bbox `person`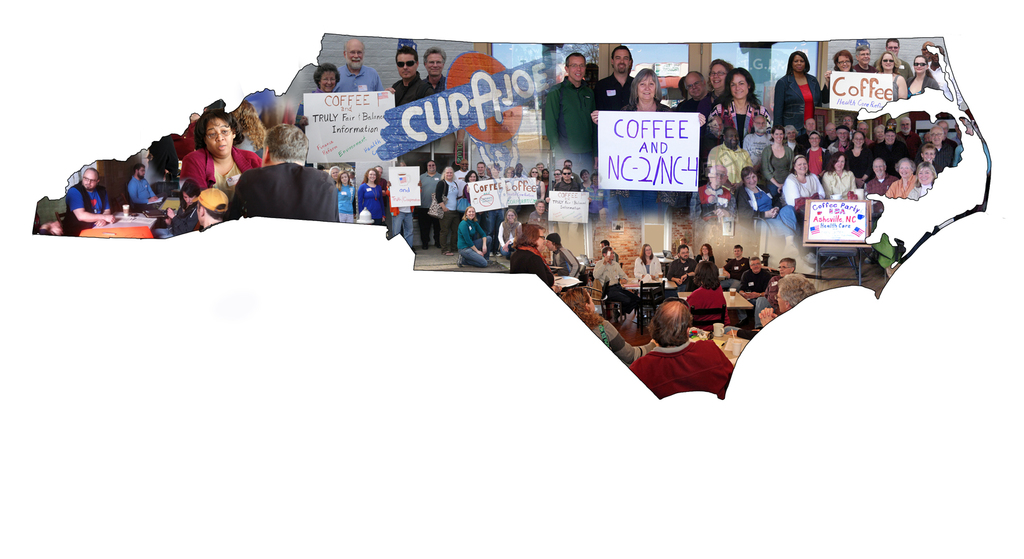
<bbox>929, 46, 964, 104</bbox>
